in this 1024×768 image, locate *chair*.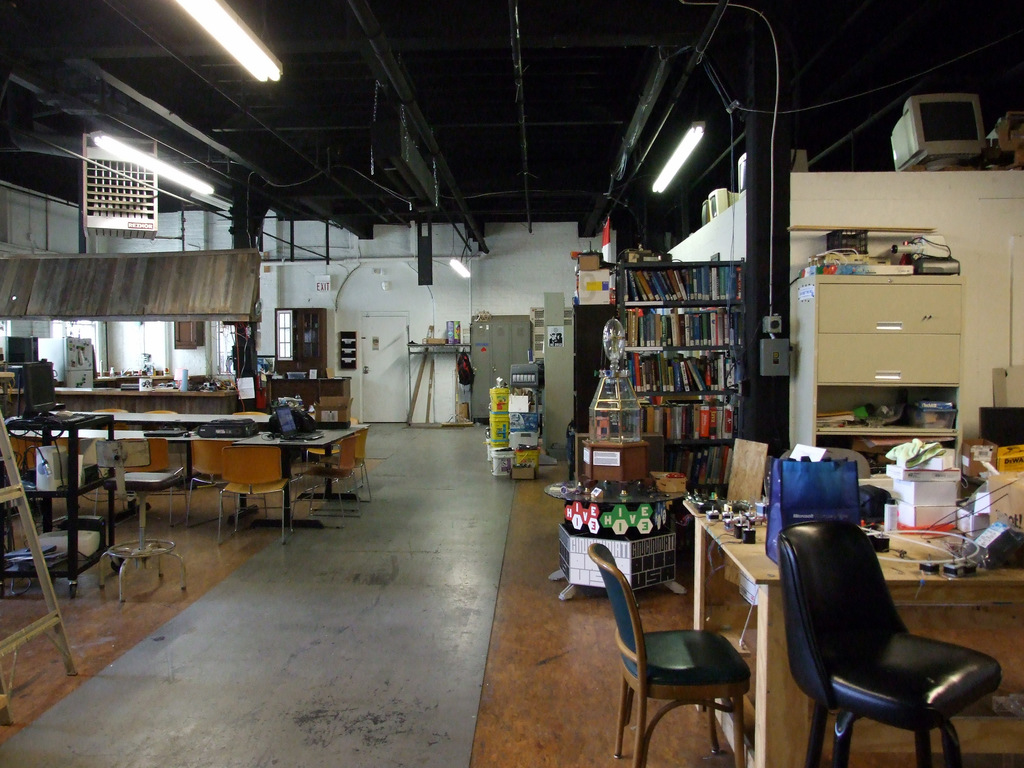
Bounding box: x1=289 y1=437 x2=362 y2=532.
